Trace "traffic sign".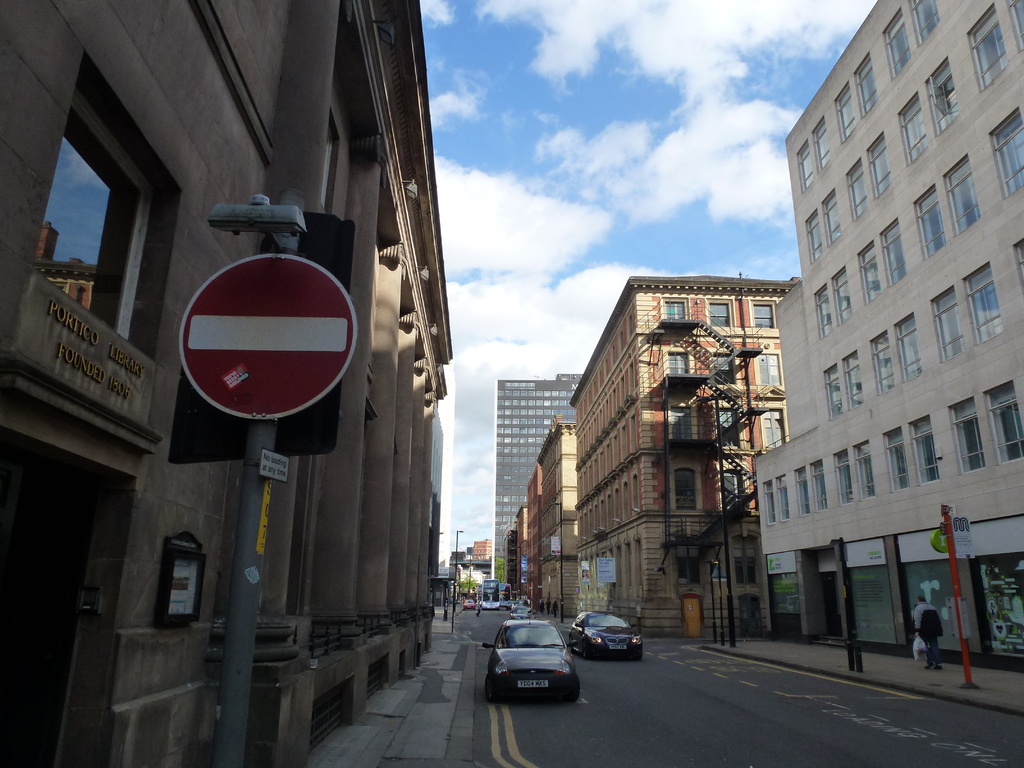
Traced to bbox=(179, 253, 358, 420).
